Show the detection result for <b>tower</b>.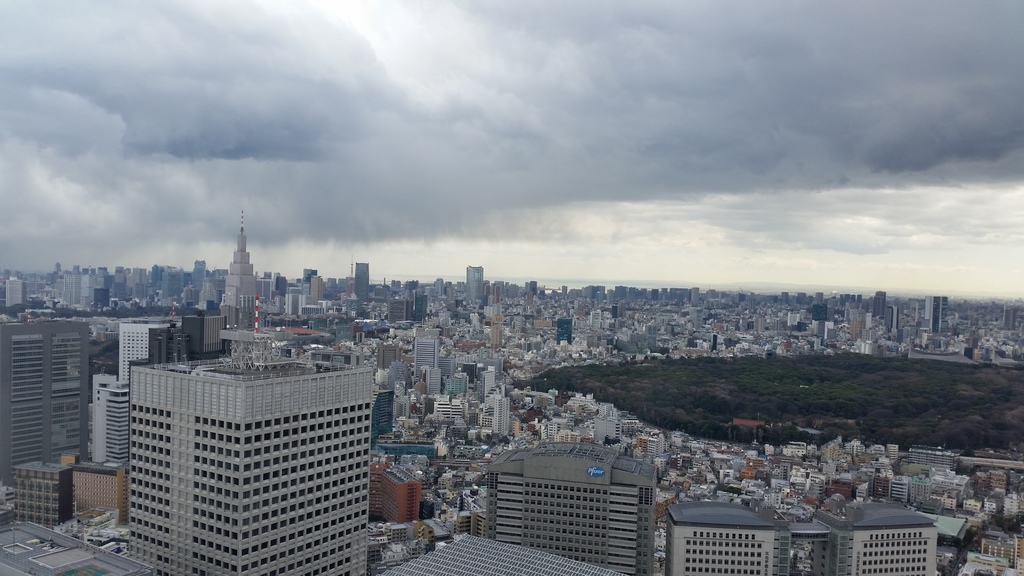
[x1=413, y1=338, x2=437, y2=384].
